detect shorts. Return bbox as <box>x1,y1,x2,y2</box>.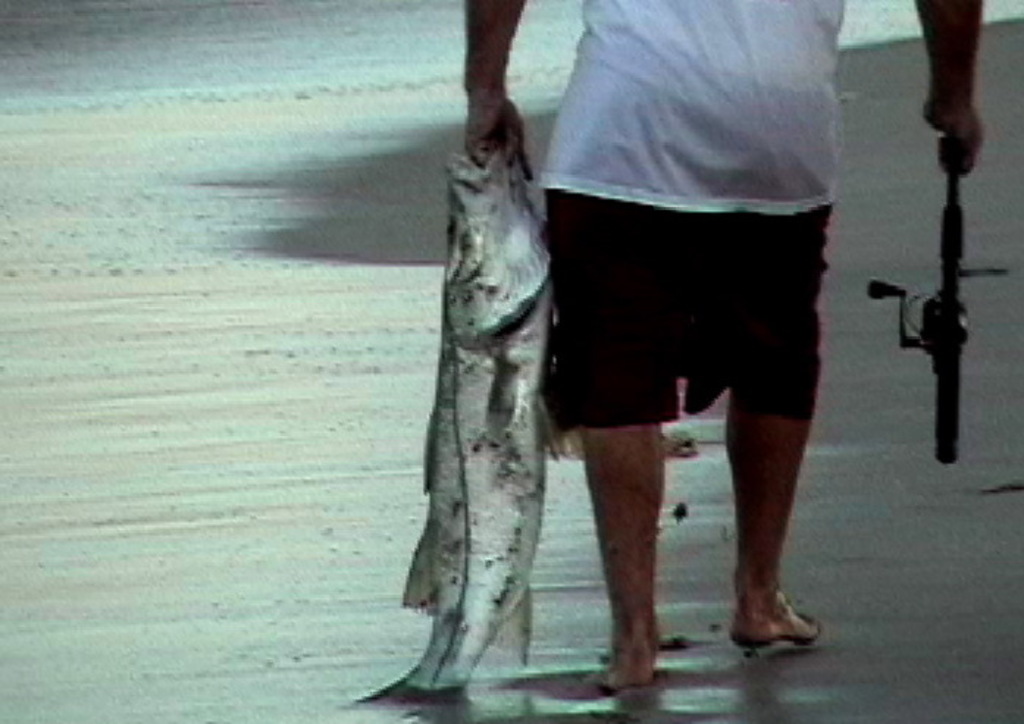
<box>539,201,843,466</box>.
